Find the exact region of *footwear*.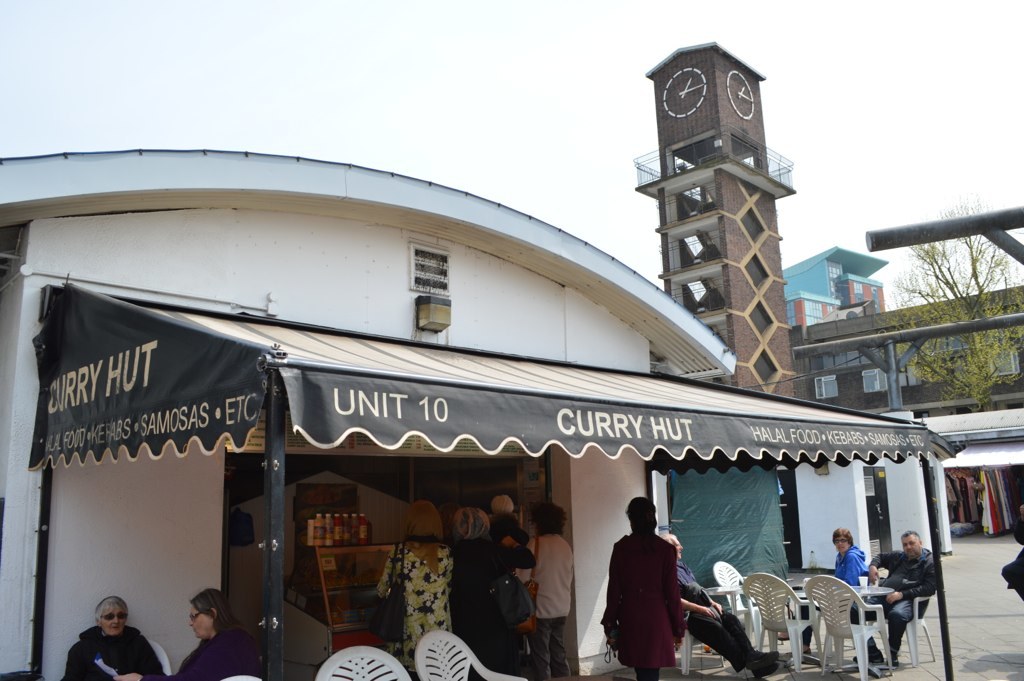
Exact region: (left=799, top=648, right=812, bottom=652).
